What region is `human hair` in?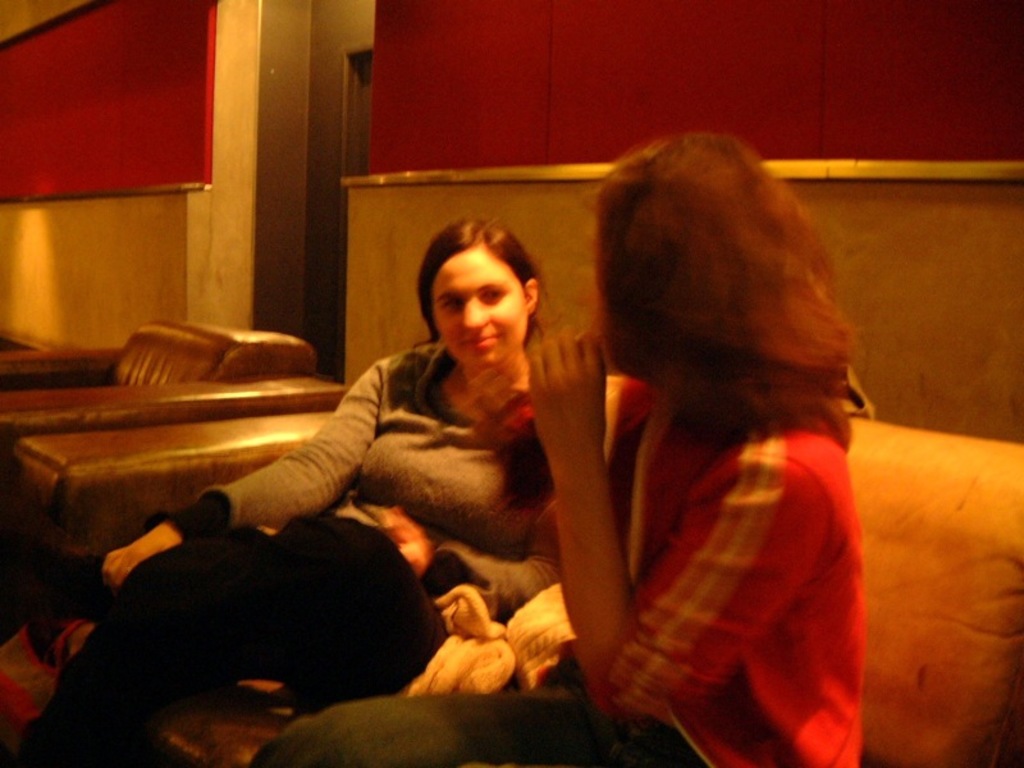
x1=582, y1=131, x2=855, y2=448.
